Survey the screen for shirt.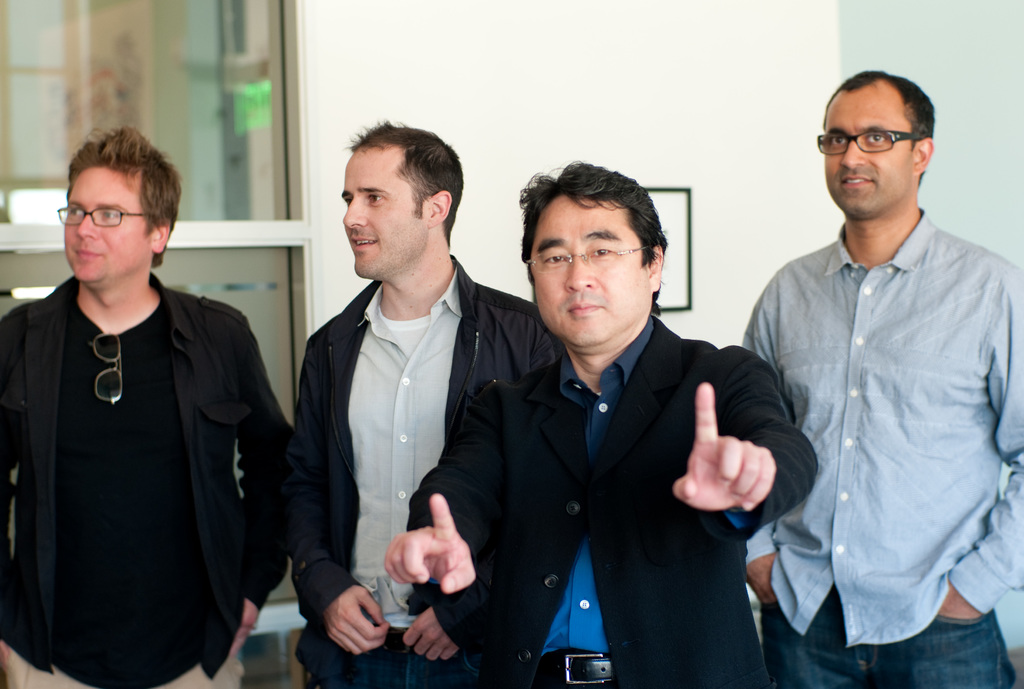
Survey found: bbox=(351, 267, 461, 627).
